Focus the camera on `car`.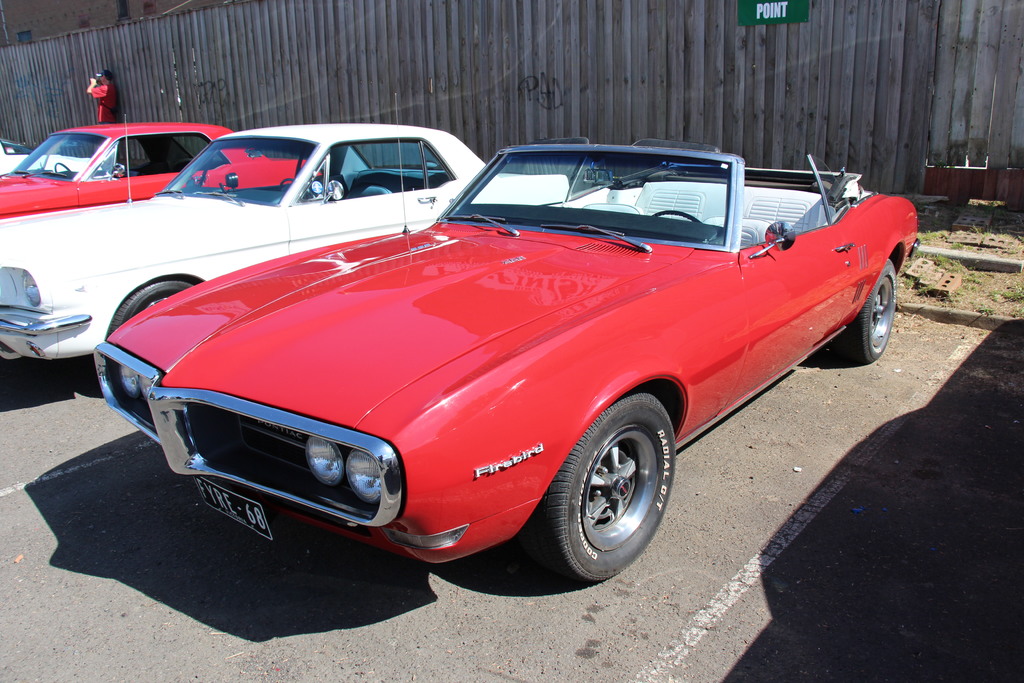
Focus region: 0/120/324/219.
